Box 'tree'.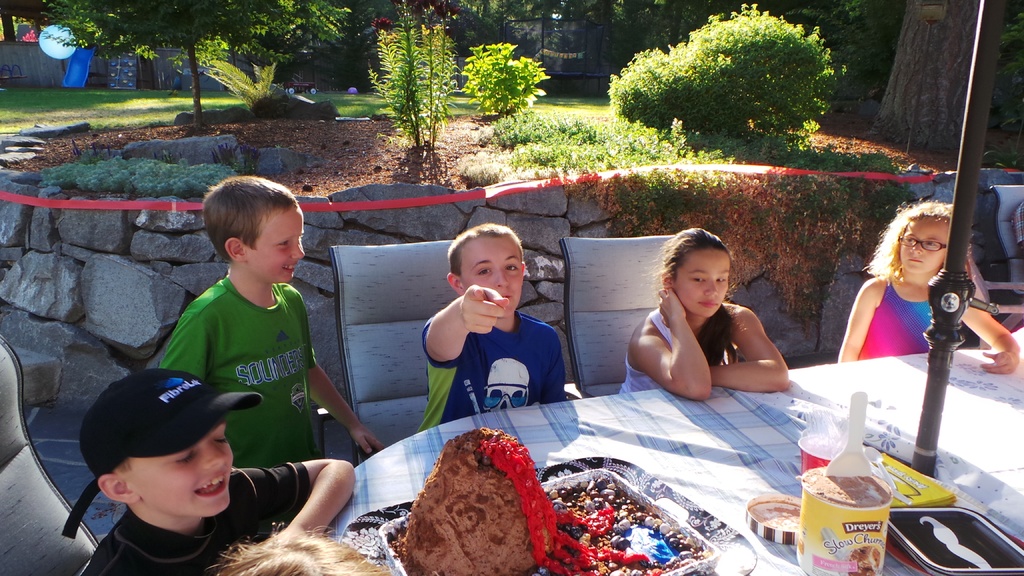
bbox=[606, 0, 852, 138].
